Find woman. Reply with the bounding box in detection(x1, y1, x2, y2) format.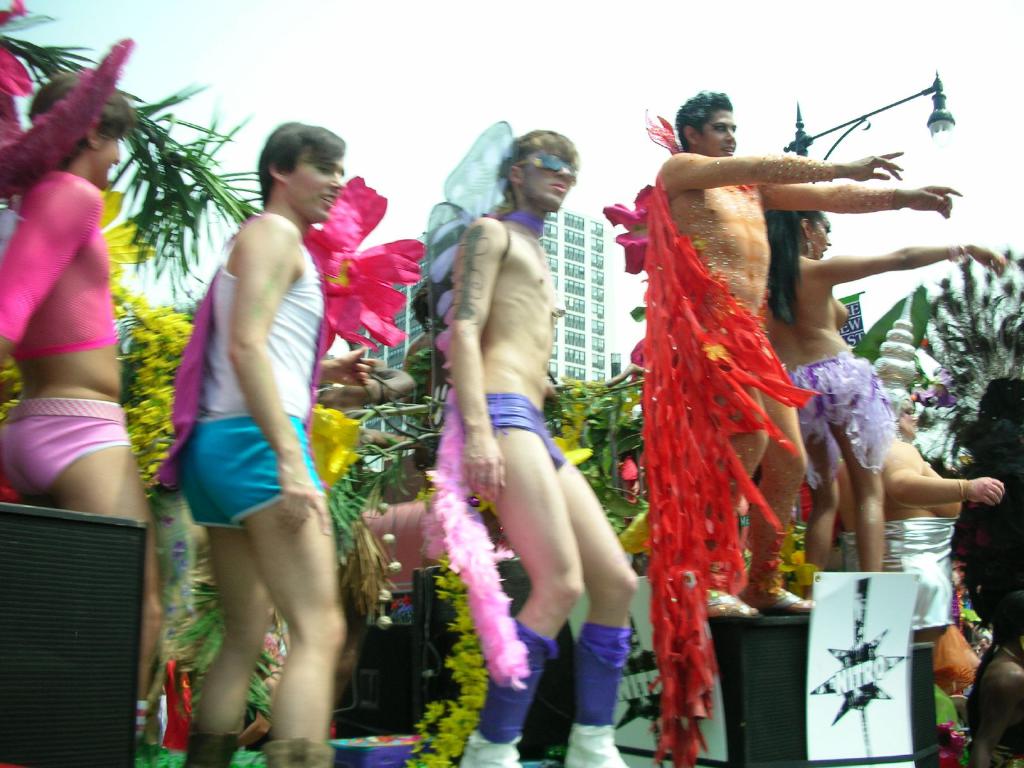
detection(766, 209, 1010, 595).
